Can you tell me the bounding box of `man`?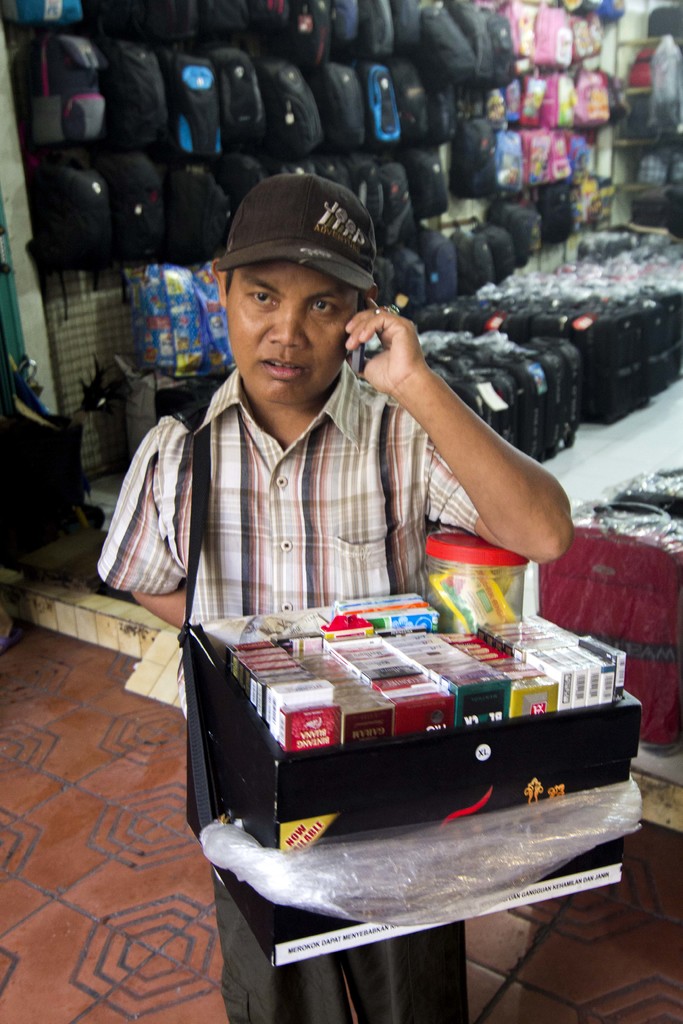
select_region(92, 164, 575, 1023).
